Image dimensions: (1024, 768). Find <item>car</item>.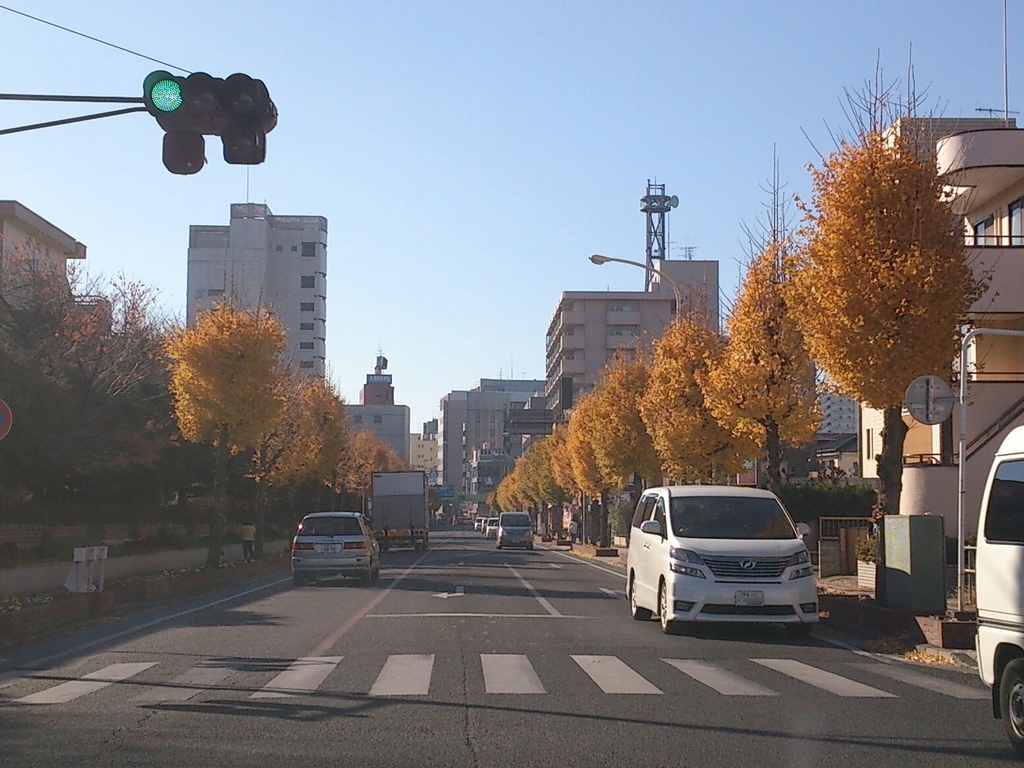
l=633, t=482, r=835, b=640.
